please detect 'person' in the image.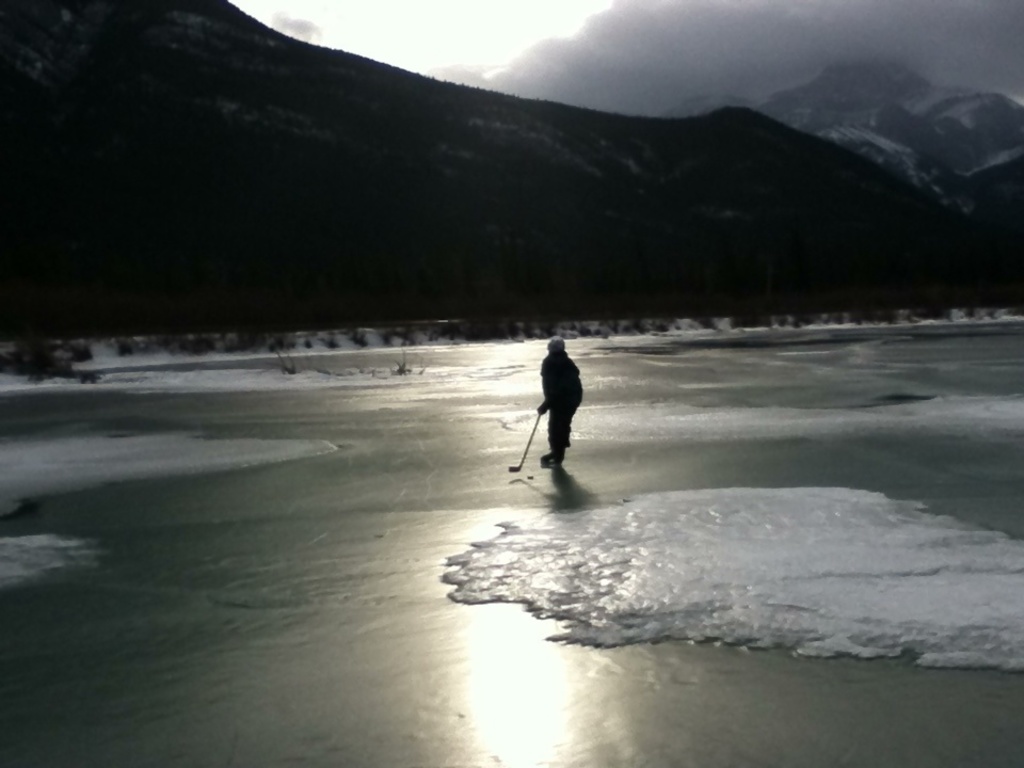
pyautogui.locateOnScreen(518, 346, 592, 486).
